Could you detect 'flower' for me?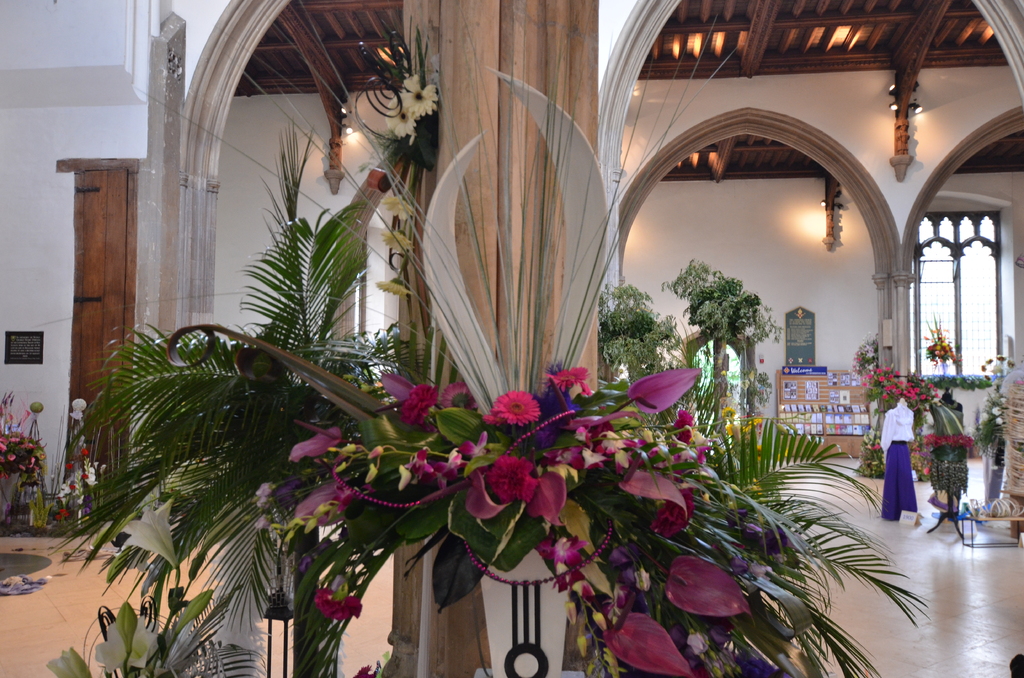
Detection result: (42, 645, 88, 677).
